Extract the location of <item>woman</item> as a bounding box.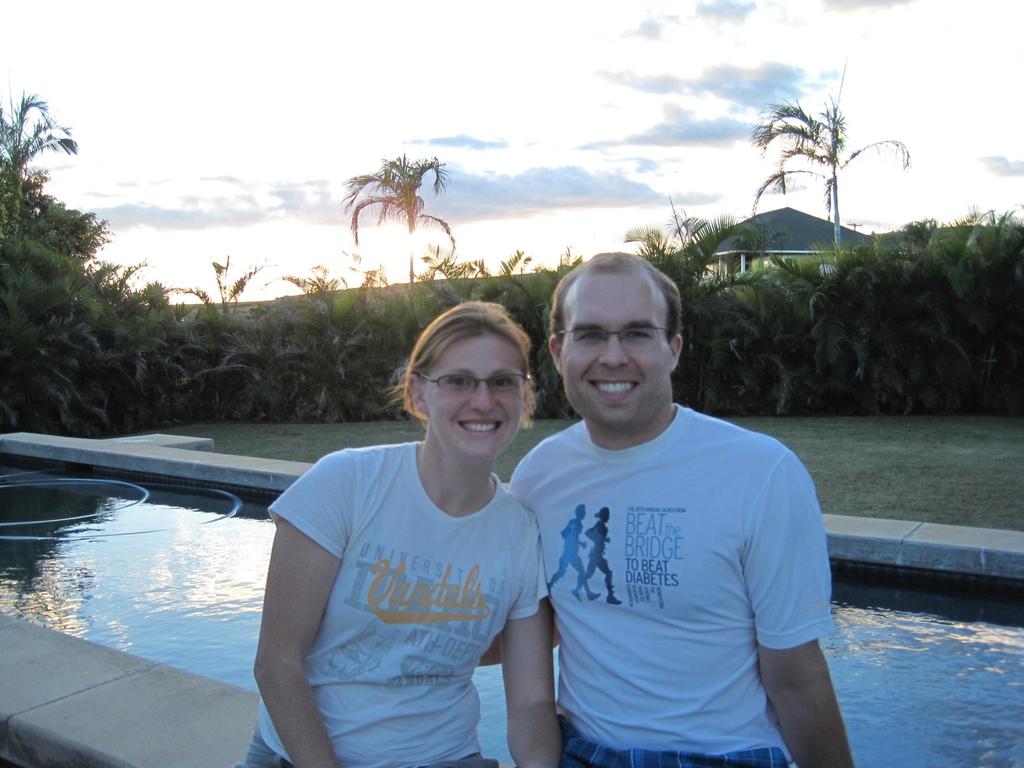
(255,287,572,755).
